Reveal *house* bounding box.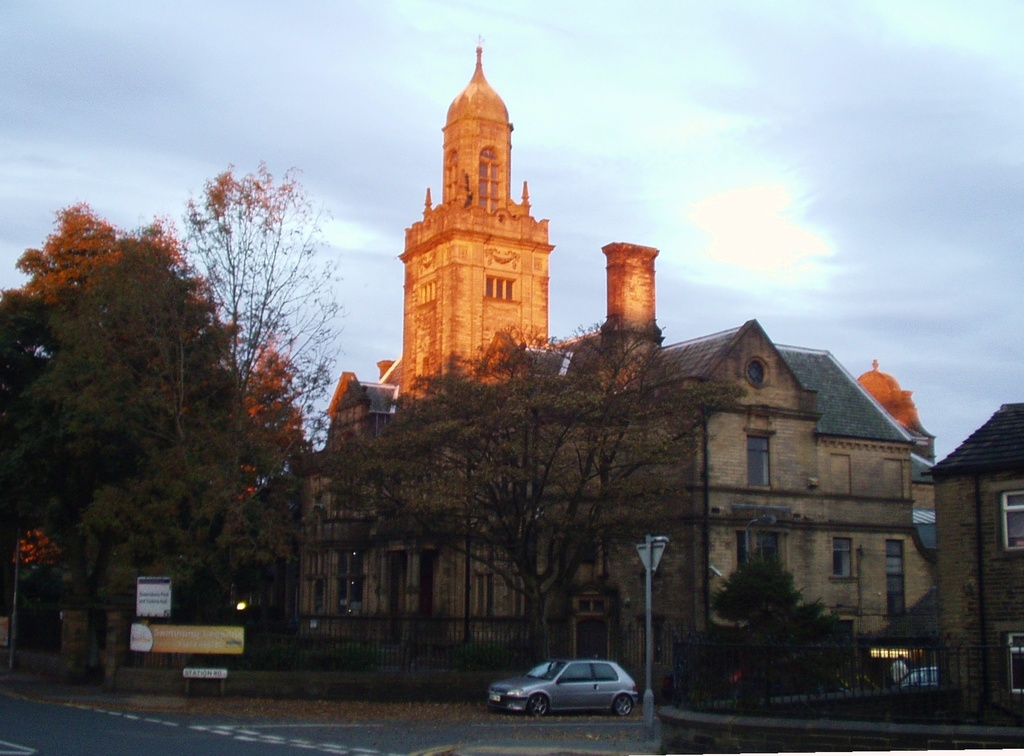
Revealed: <region>275, 316, 934, 688</region>.
